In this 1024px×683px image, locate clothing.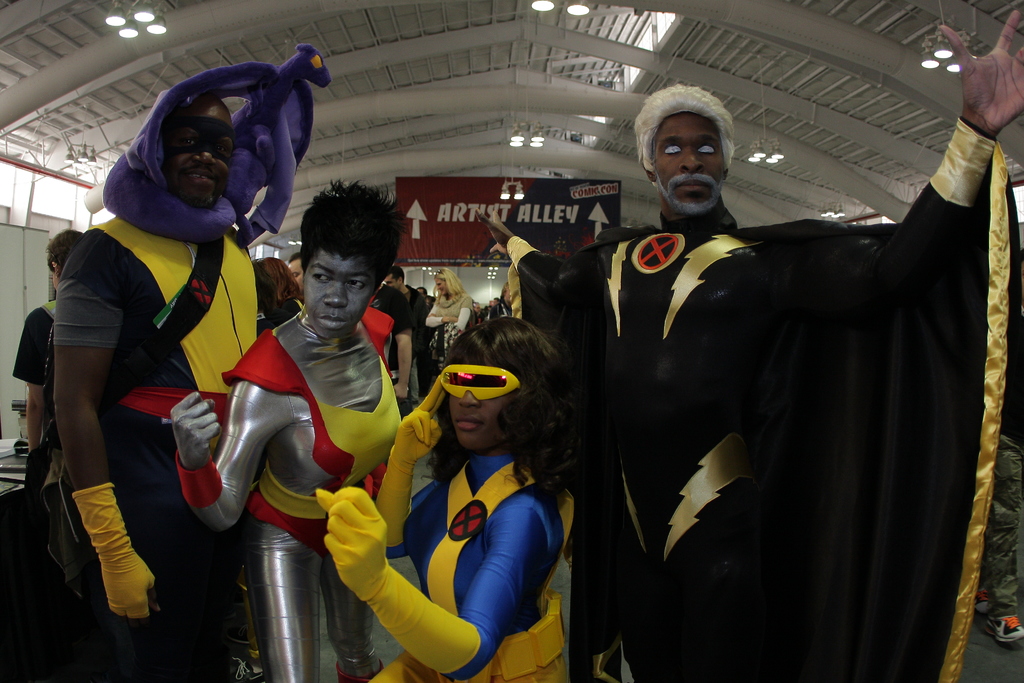
Bounding box: rect(12, 299, 65, 682).
